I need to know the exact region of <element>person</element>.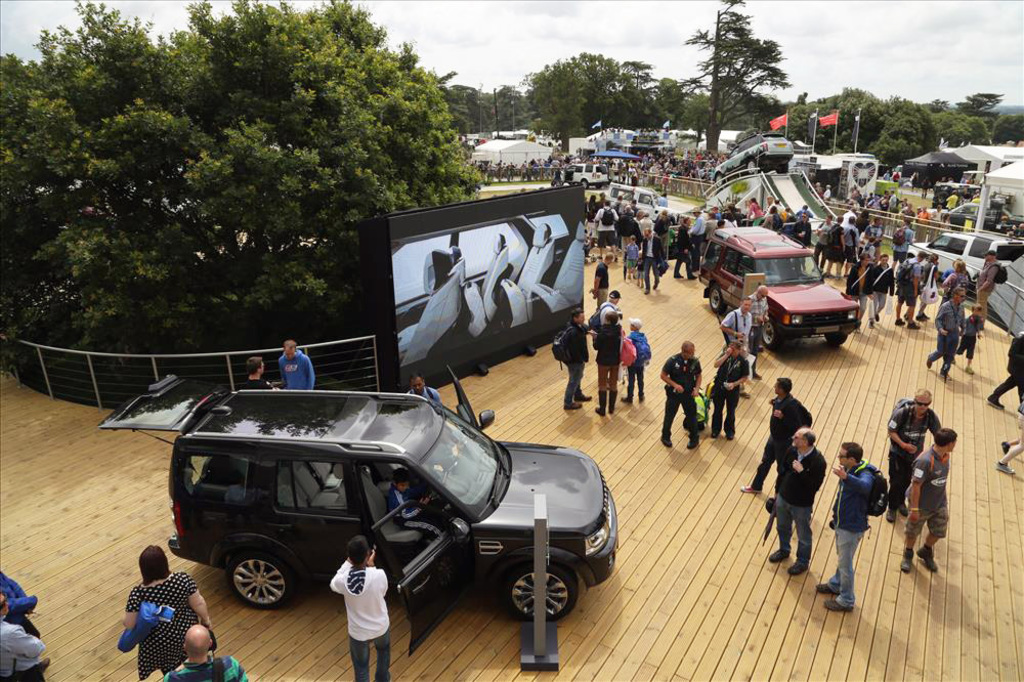
Region: {"x1": 240, "y1": 352, "x2": 273, "y2": 390}.
